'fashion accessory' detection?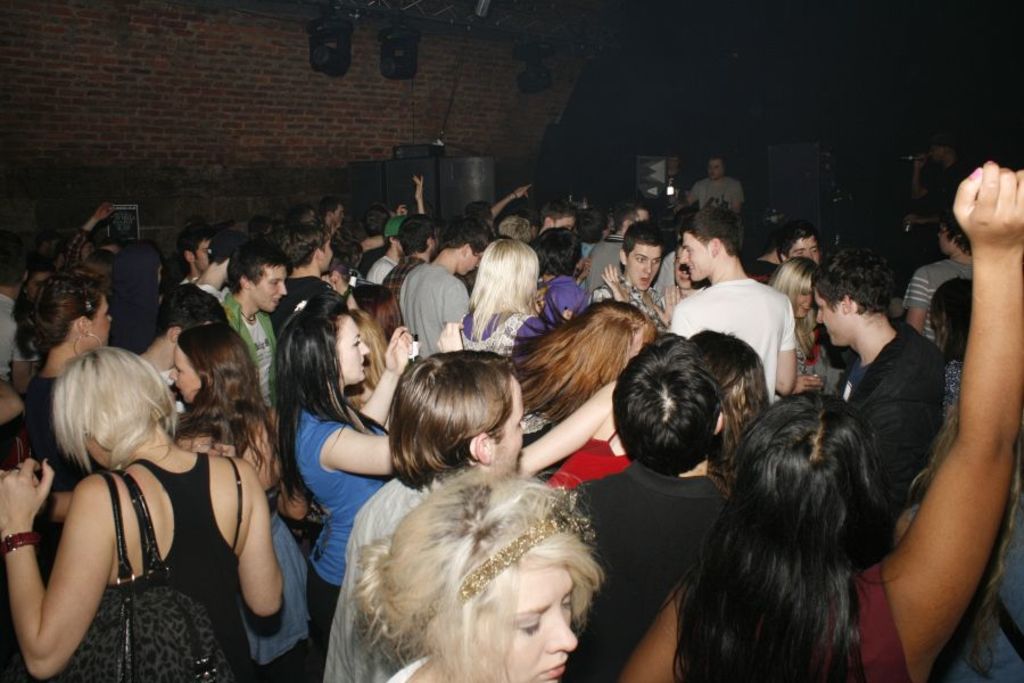
region(0, 528, 39, 557)
